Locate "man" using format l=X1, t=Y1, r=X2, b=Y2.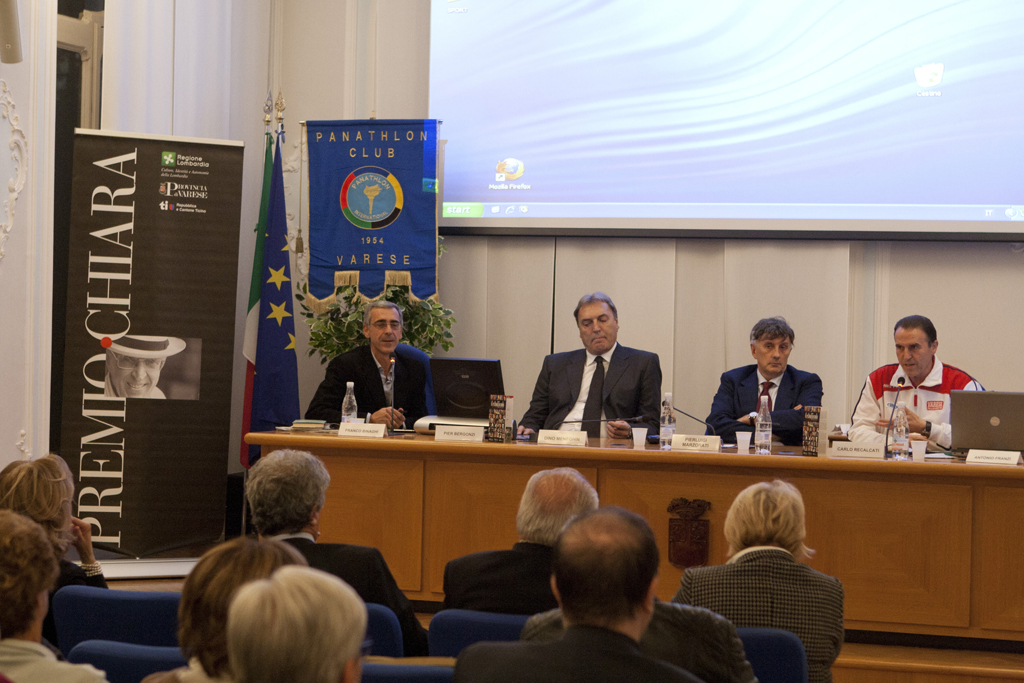
l=657, t=475, r=850, b=682.
